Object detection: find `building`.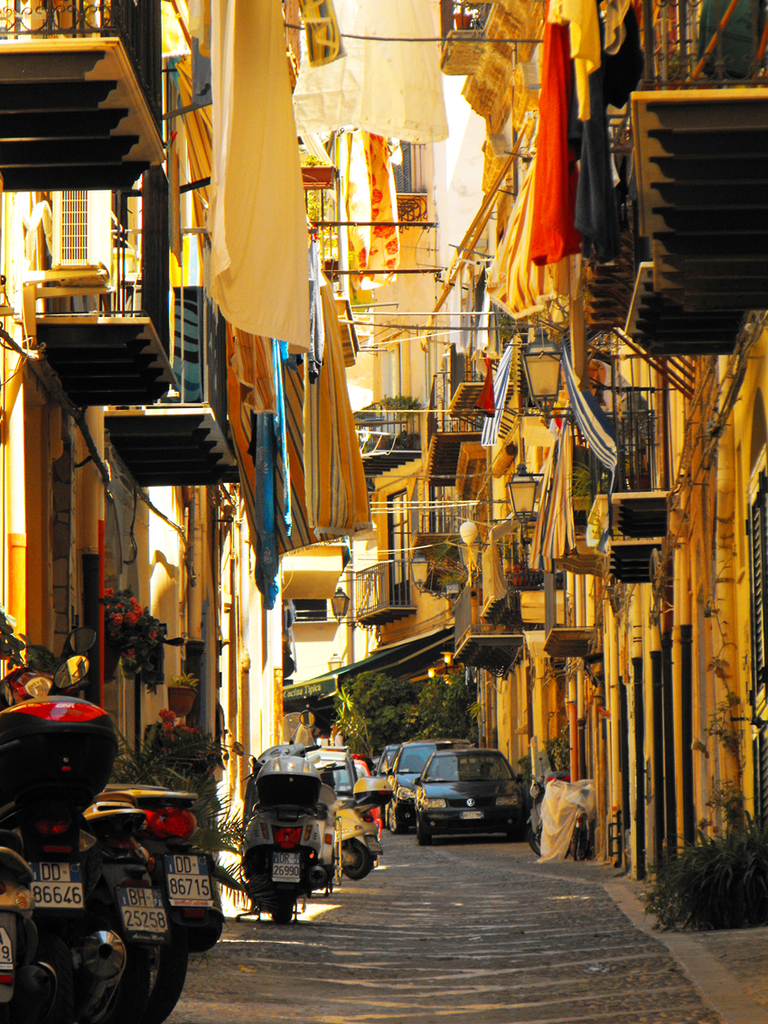
(x1=284, y1=0, x2=466, y2=689).
